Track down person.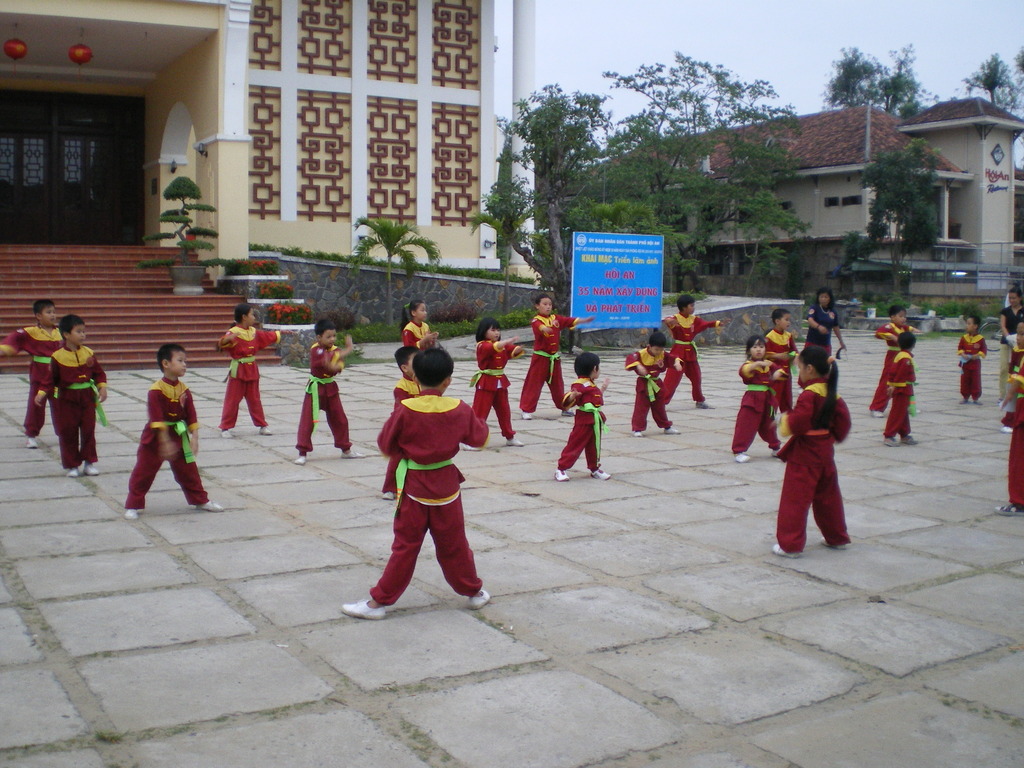
Tracked to (left=345, top=343, right=500, bottom=623).
